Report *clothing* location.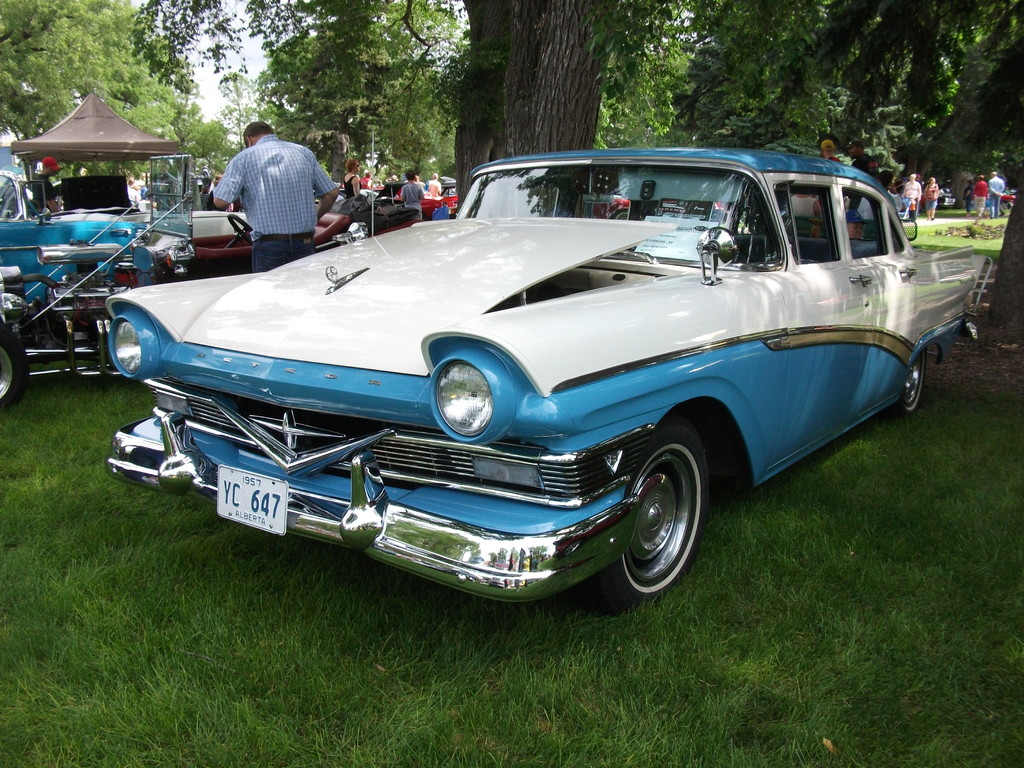
Report: 202/124/335/246.
